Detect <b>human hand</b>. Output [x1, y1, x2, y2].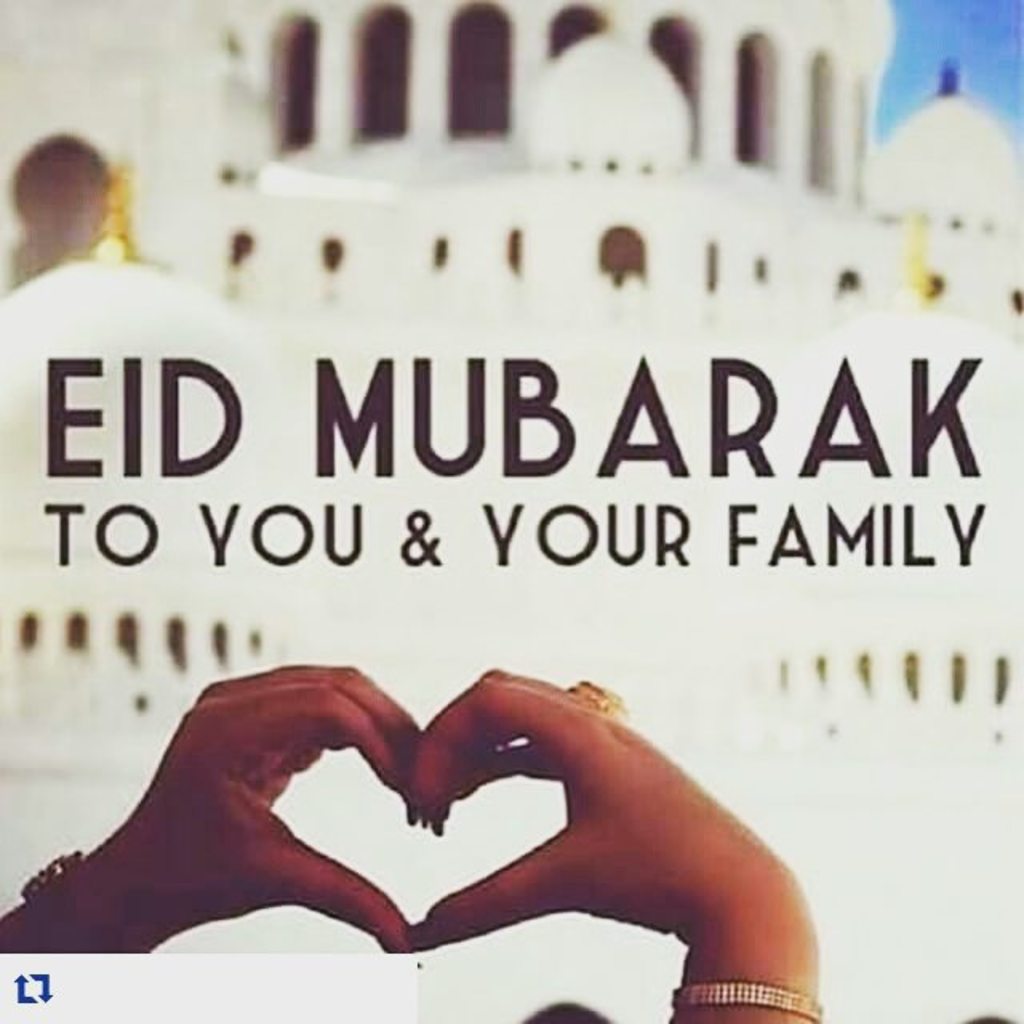
[376, 651, 819, 990].
